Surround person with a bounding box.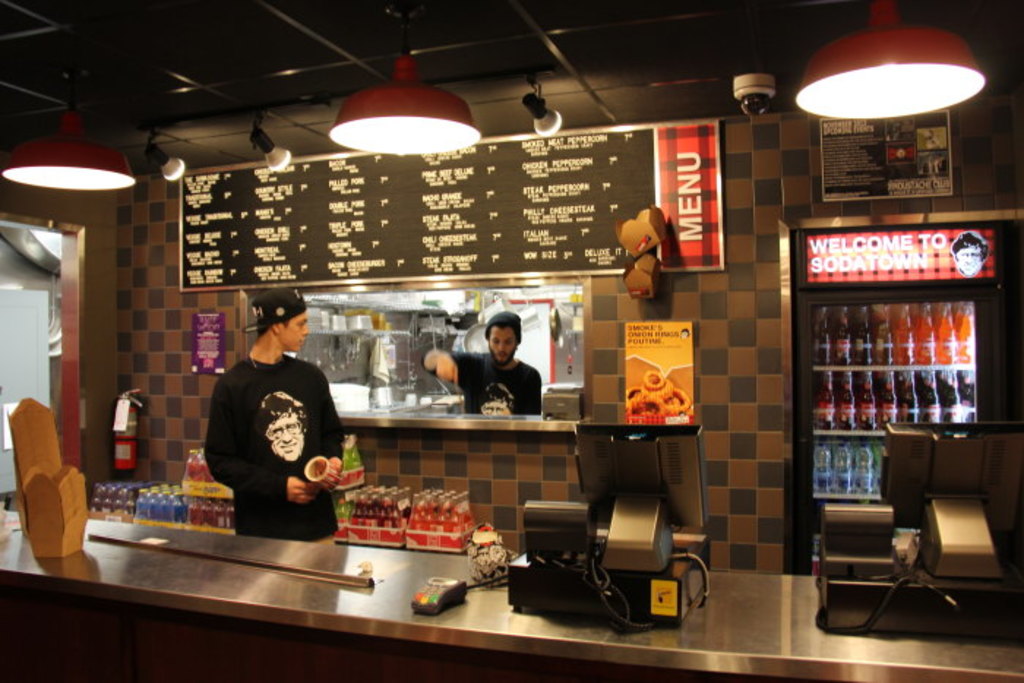
192, 297, 341, 562.
